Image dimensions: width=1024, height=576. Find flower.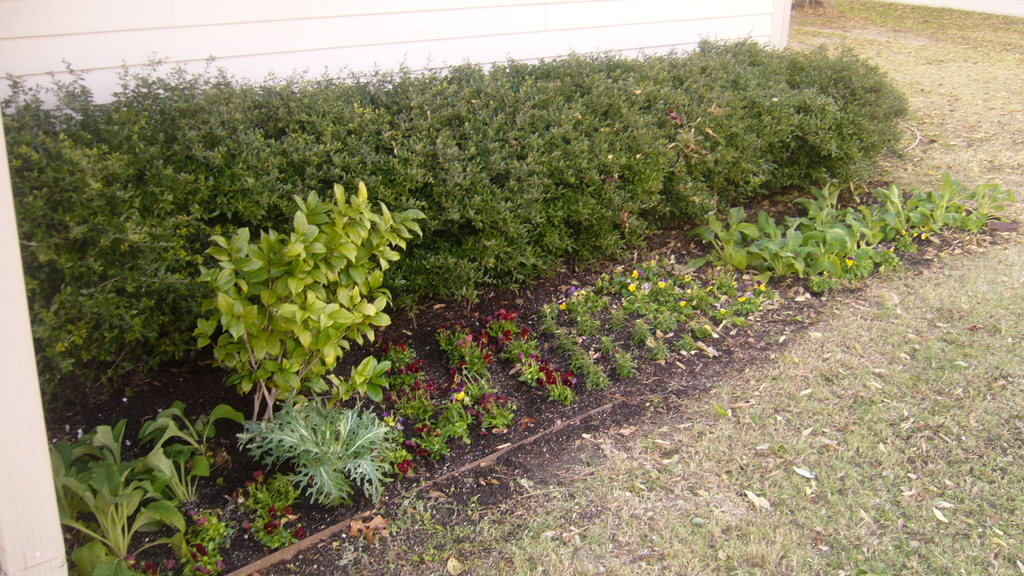
758,282,765,290.
